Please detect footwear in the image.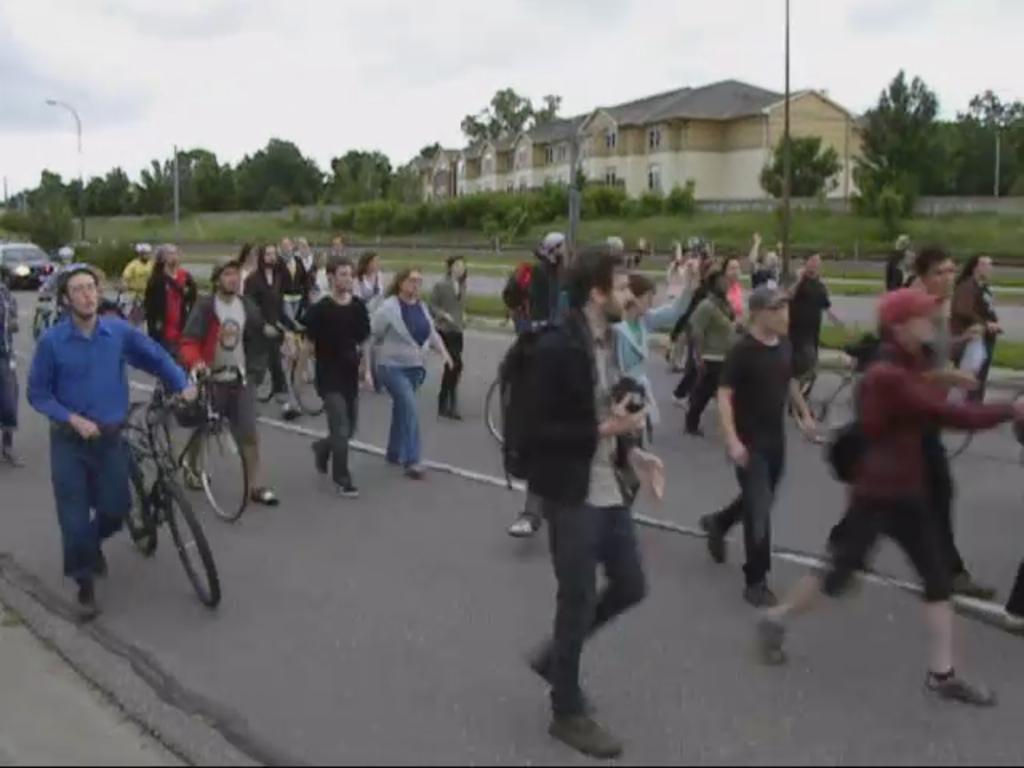
(403,459,427,477).
